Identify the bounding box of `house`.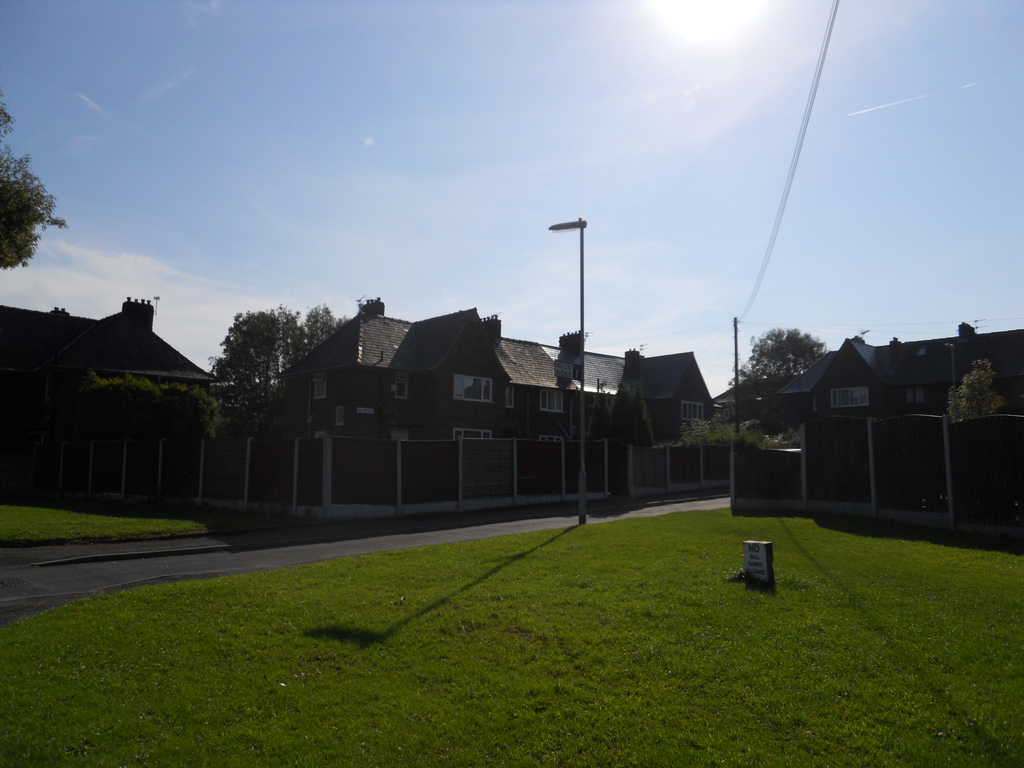
rect(872, 338, 945, 511).
